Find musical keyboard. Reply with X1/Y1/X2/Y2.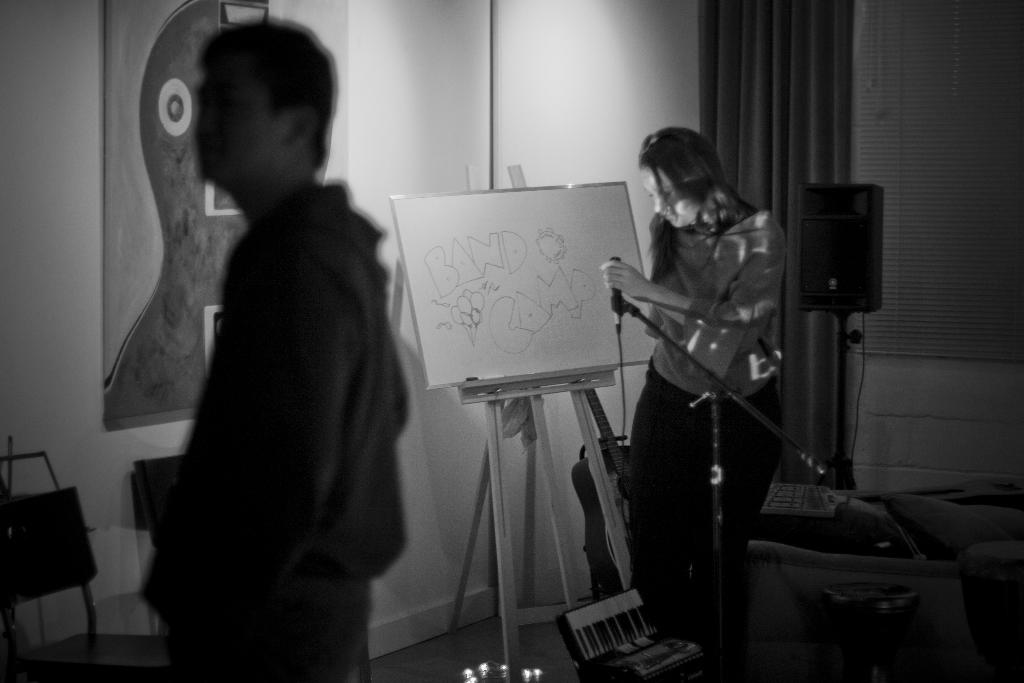
555/586/701/682.
